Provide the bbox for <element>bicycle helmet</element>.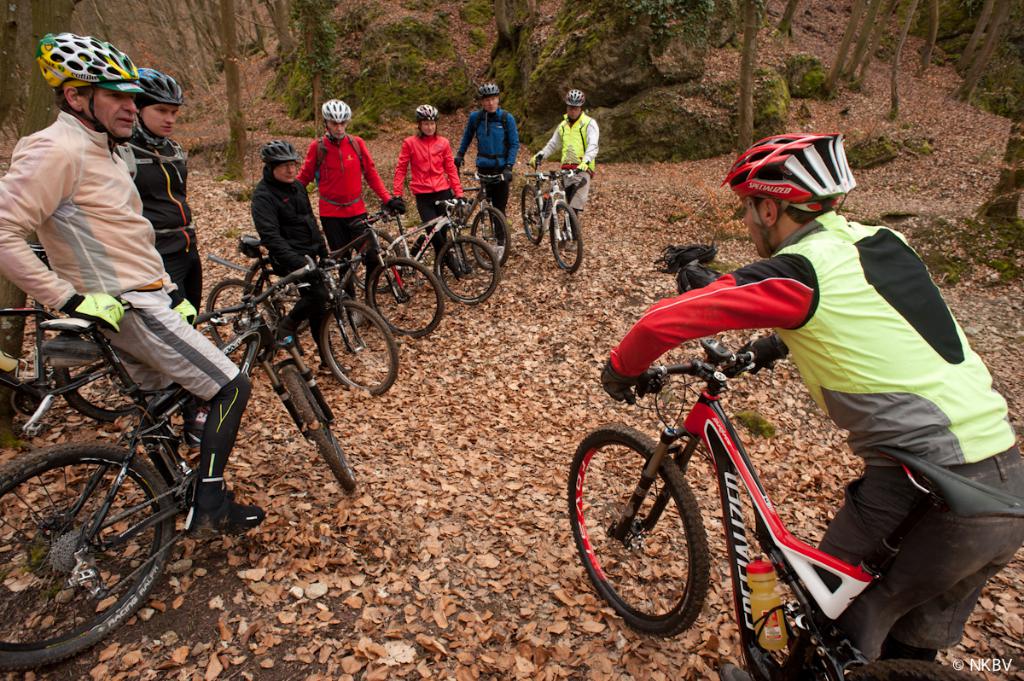
[561,90,582,104].
